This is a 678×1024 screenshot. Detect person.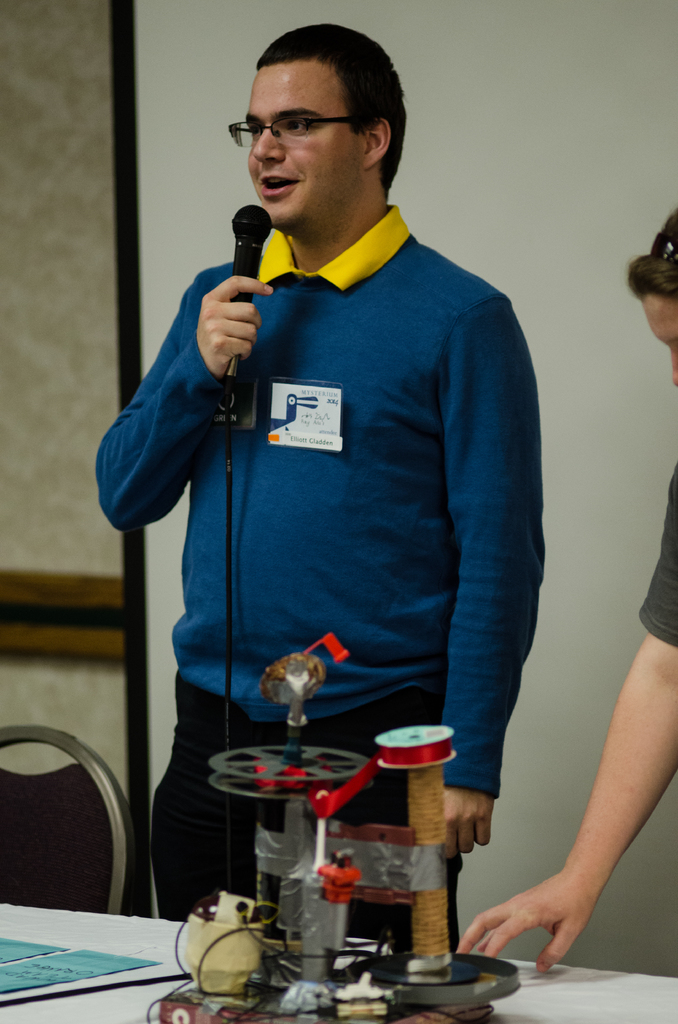
456,209,677,972.
